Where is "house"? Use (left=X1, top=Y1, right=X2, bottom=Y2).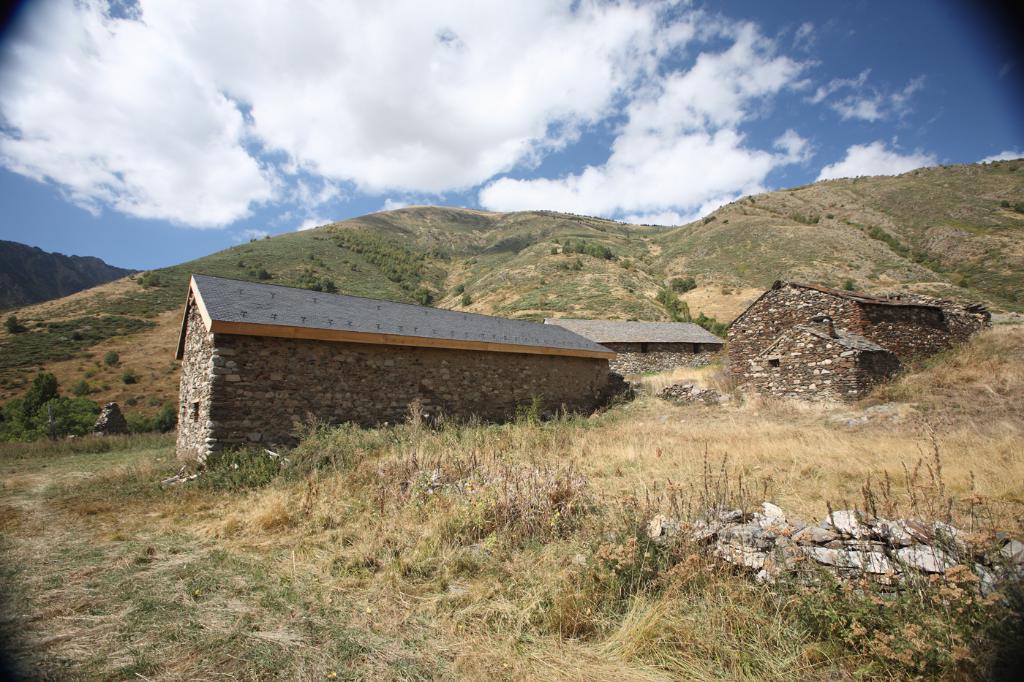
(left=134, top=268, right=652, bottom=468).
